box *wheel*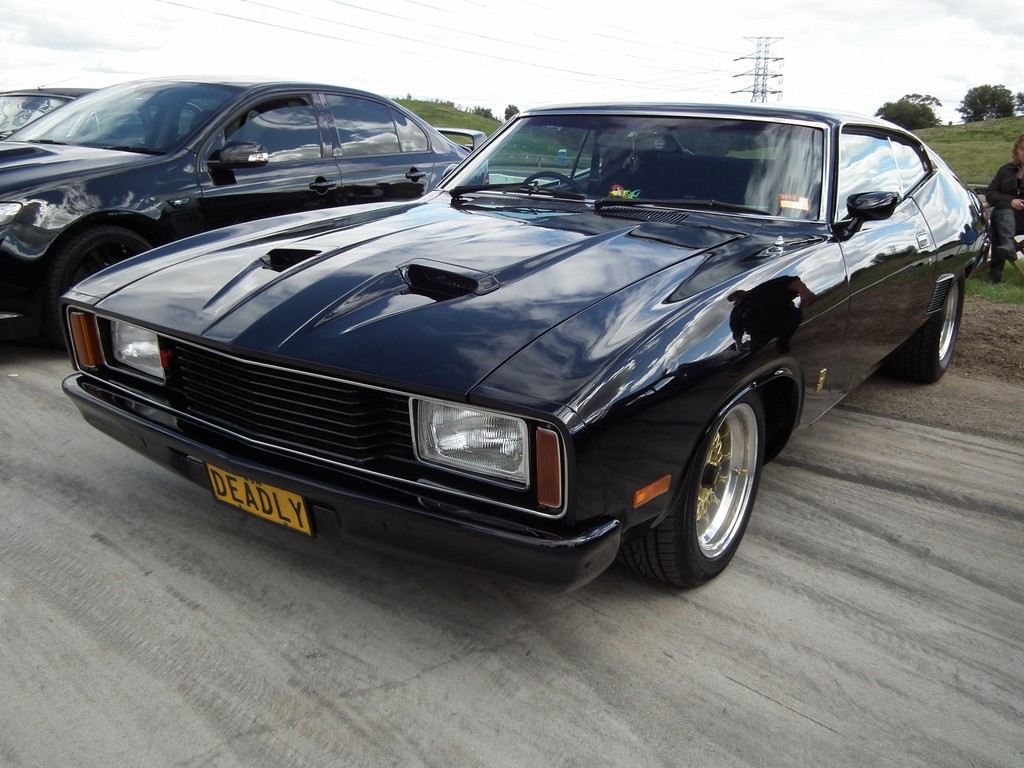
(886,274,966,387)
